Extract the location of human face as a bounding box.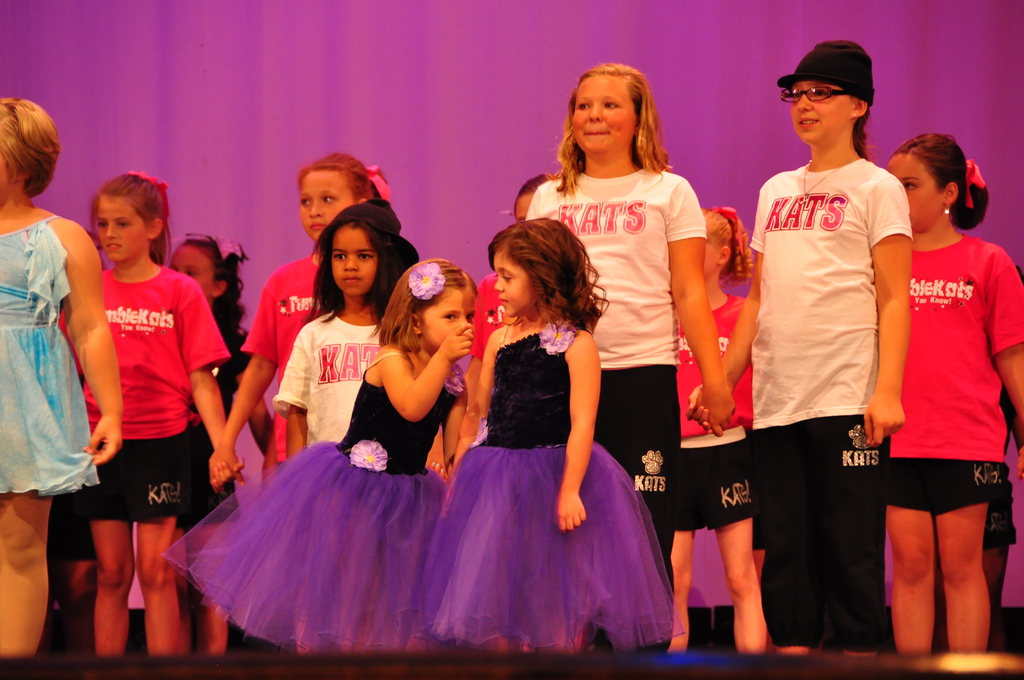
890, 154, 947, 227.
